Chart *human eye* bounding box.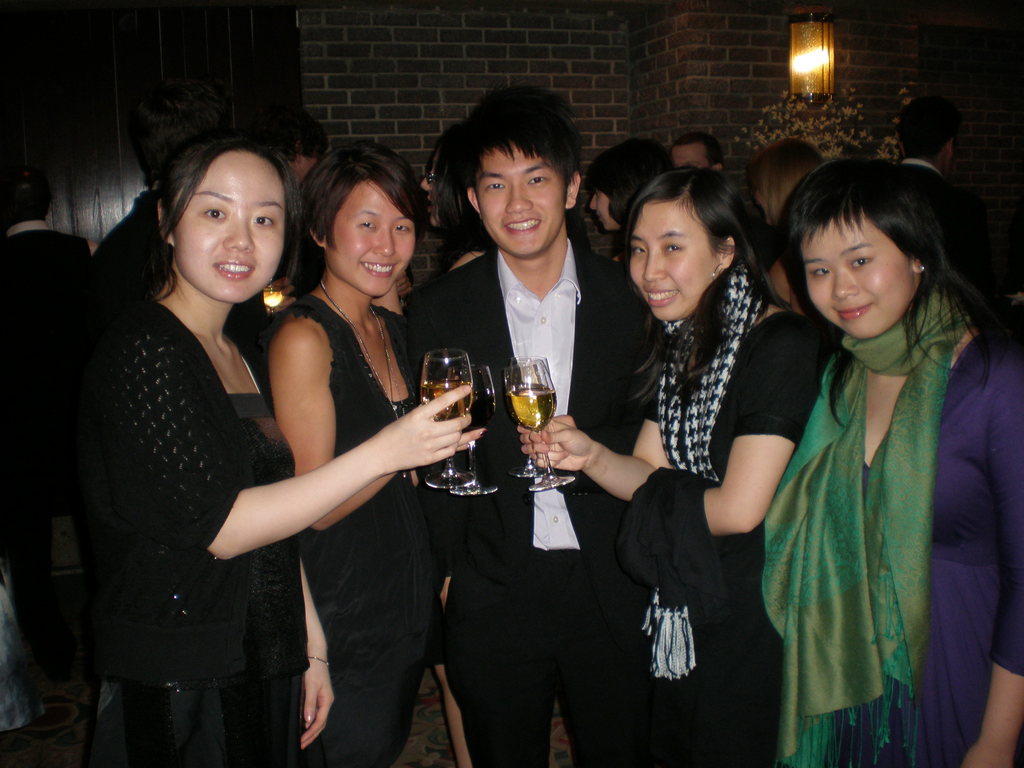
Charted: (x1=205, y1=208, x2=227, y2=223).
